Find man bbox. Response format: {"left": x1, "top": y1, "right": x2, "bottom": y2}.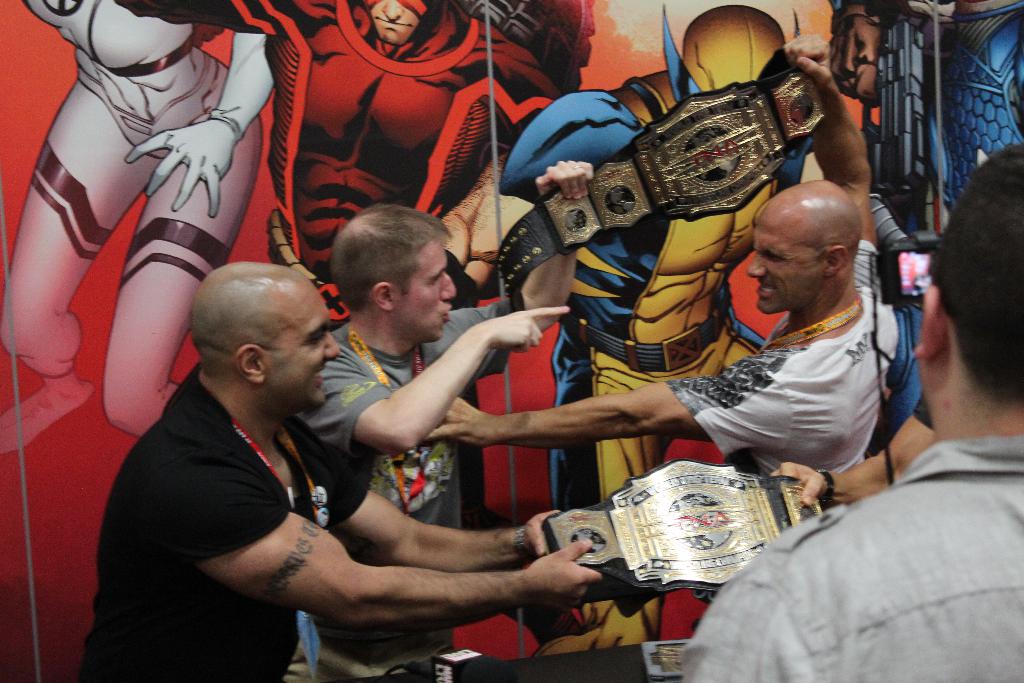
{"left": 766, "top": 390, "right": 935, "bottom": 514}.
